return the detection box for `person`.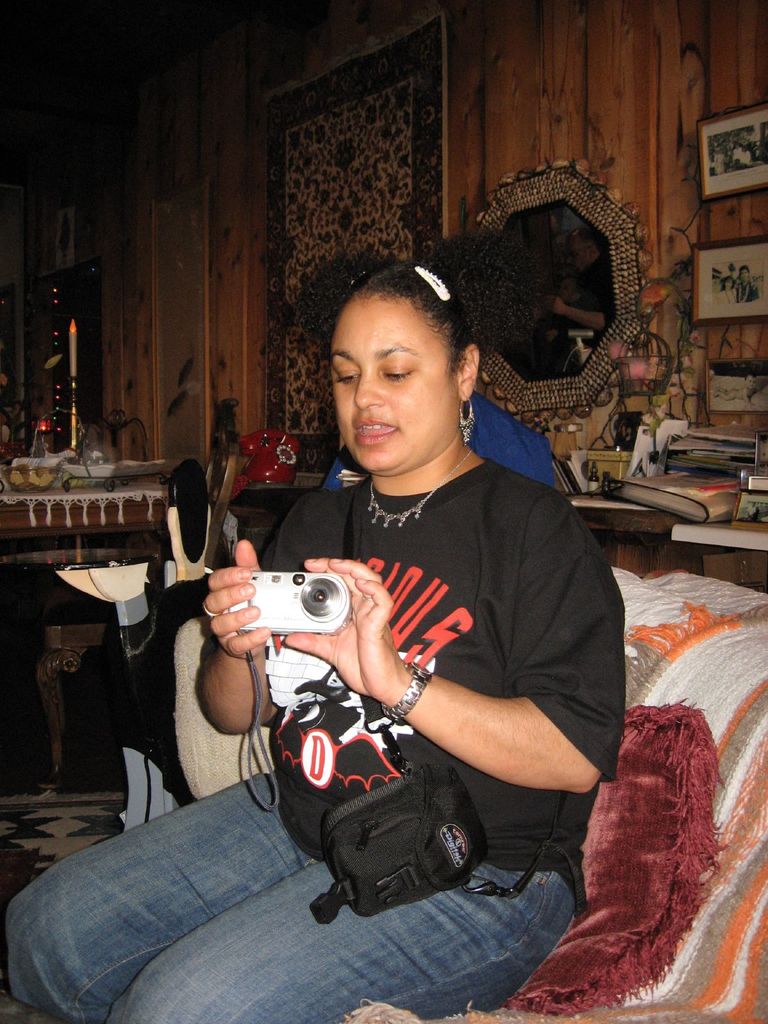
[0,218,636,1023].
